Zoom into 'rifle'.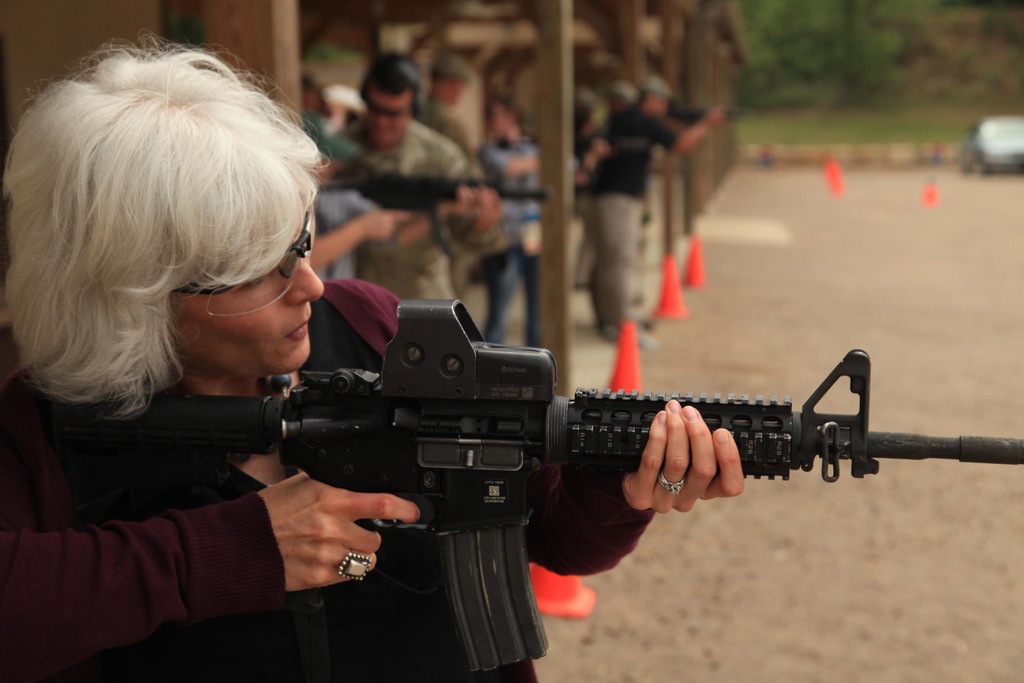
Zoom target: pyautogui.locateOnScreen(350, 163, 557, 229).
